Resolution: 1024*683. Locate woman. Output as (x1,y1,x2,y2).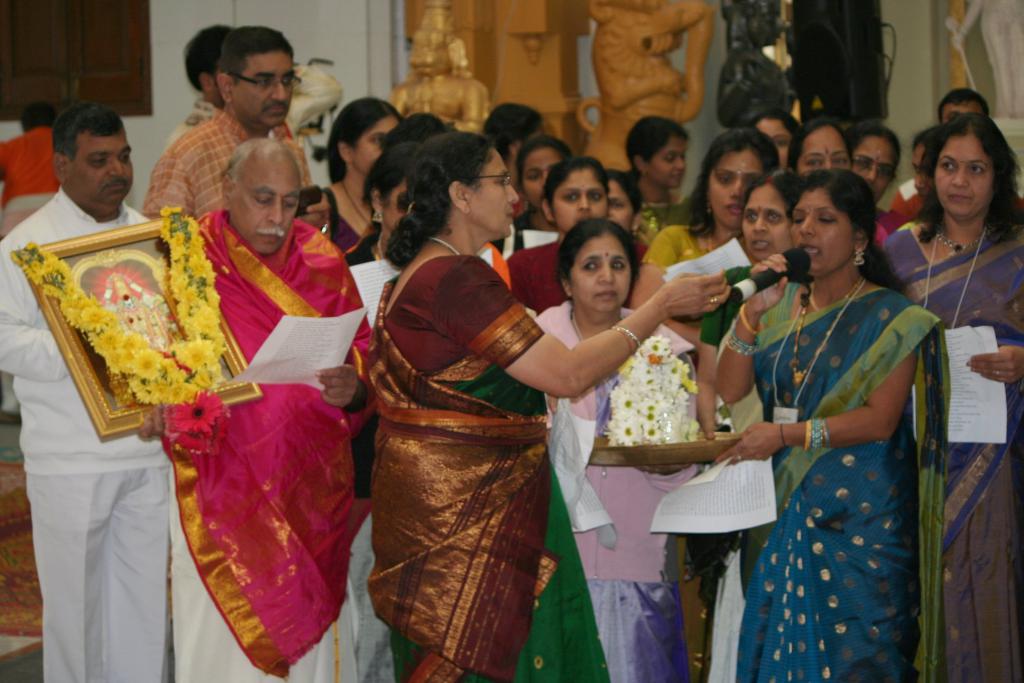
(845,120,897,243).
